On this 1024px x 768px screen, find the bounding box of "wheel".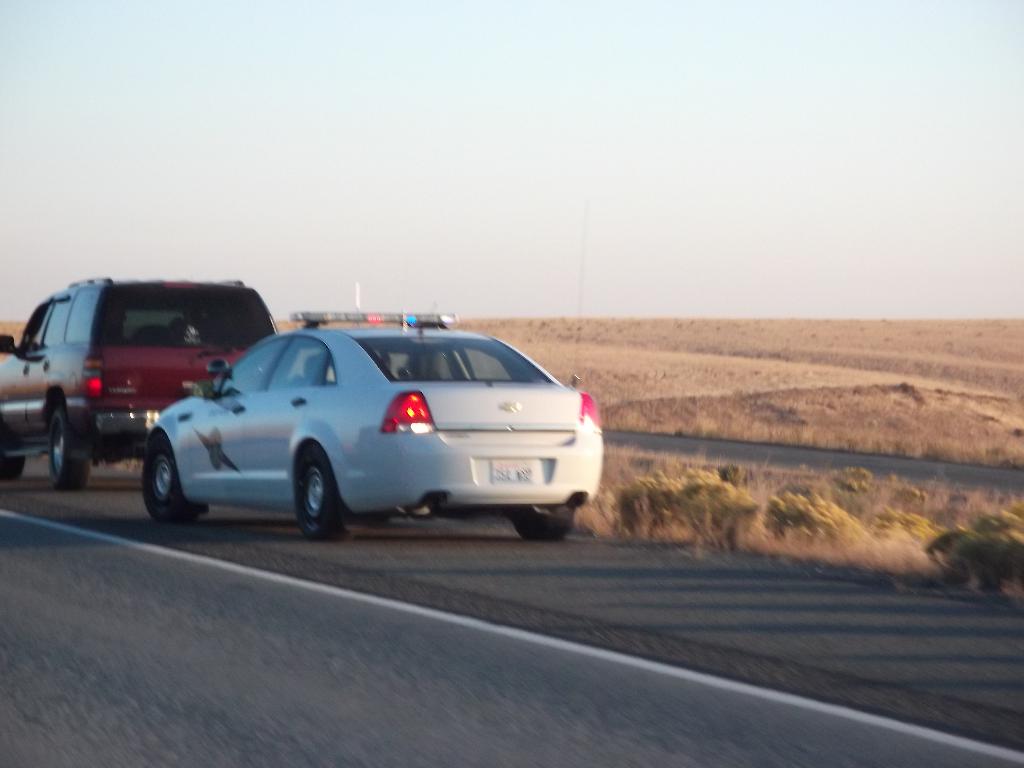
Bounding box: {"left": 291, "top": 447, "right": 341, "bottom": 542}.
